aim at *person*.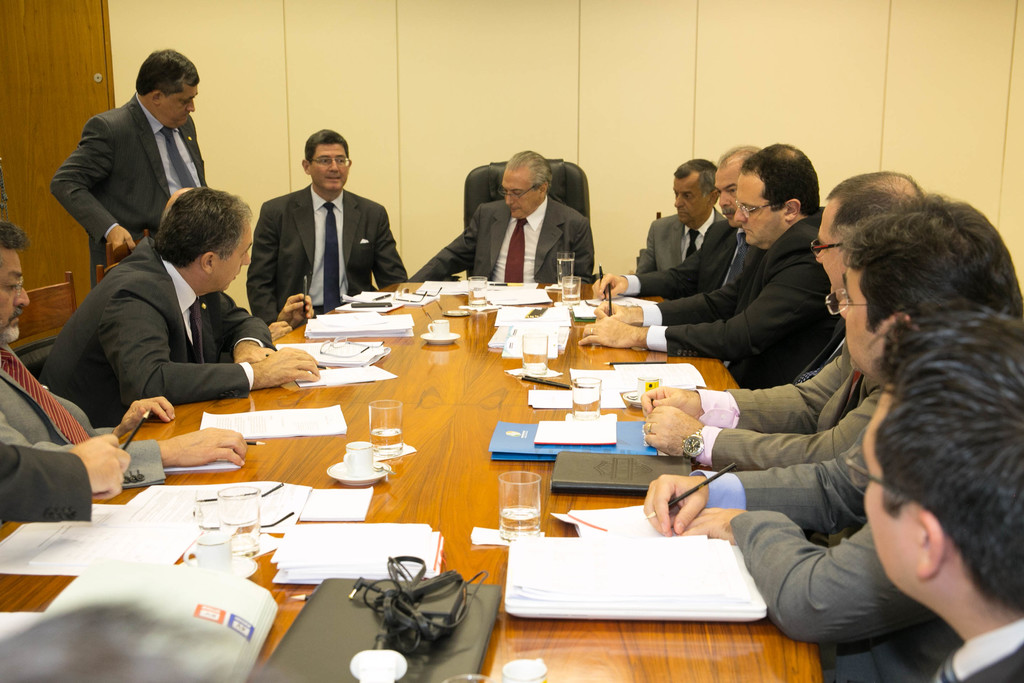
Aimed at left=596, top=143, right=763, bottom=289.
